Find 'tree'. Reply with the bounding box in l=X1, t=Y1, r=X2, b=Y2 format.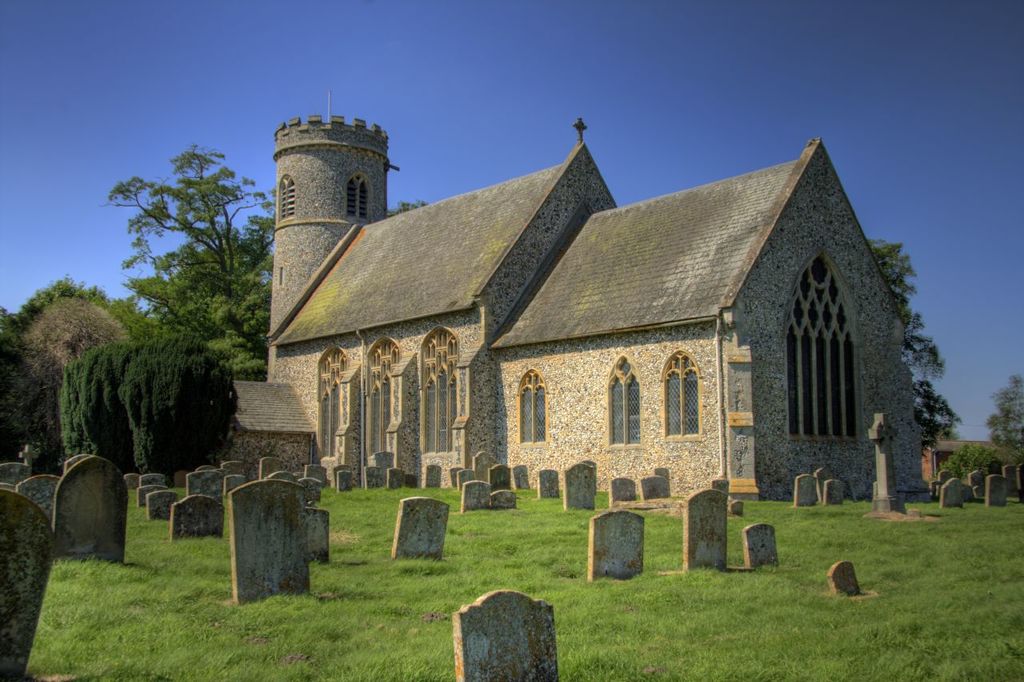
l=0, t=278, r=156, b=359.
